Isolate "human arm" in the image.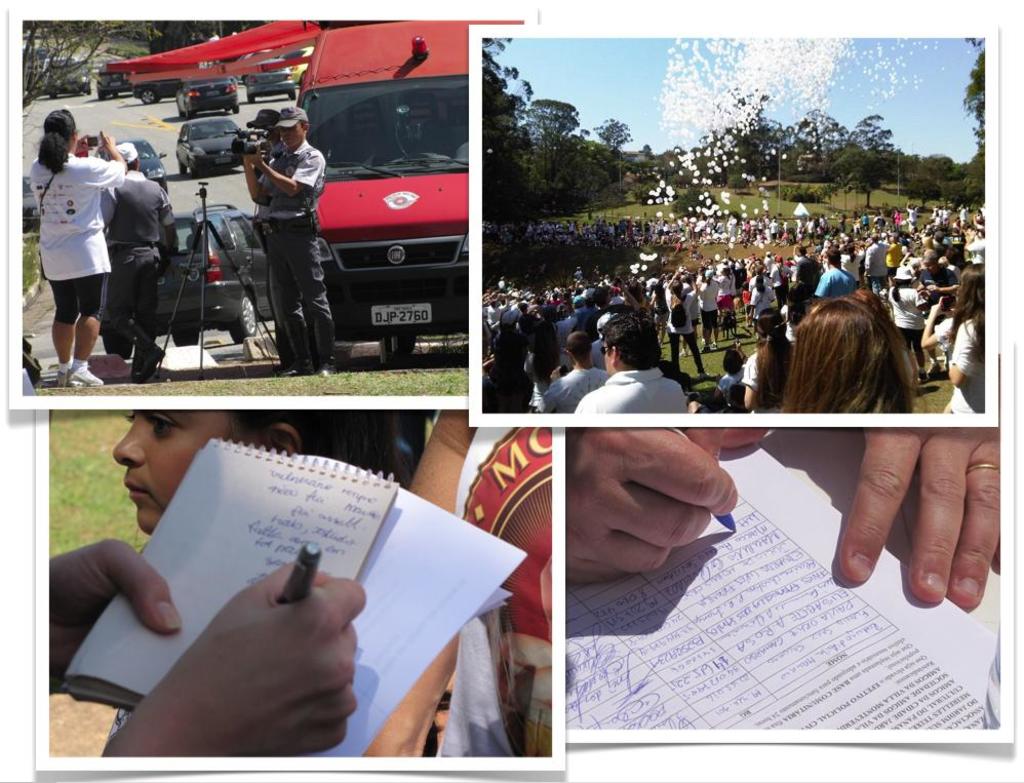
Isolated region: l=253, t=144, r=322, b=188.
